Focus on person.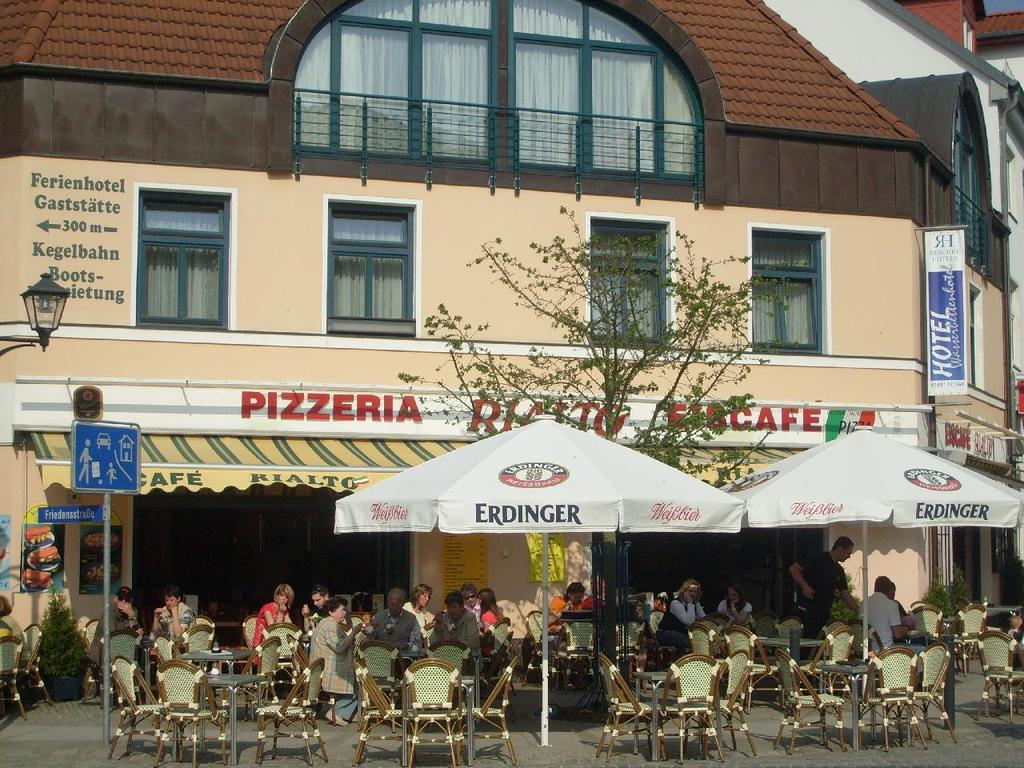
Focused at x1=718 y1=588 x2=754 y2=626.
